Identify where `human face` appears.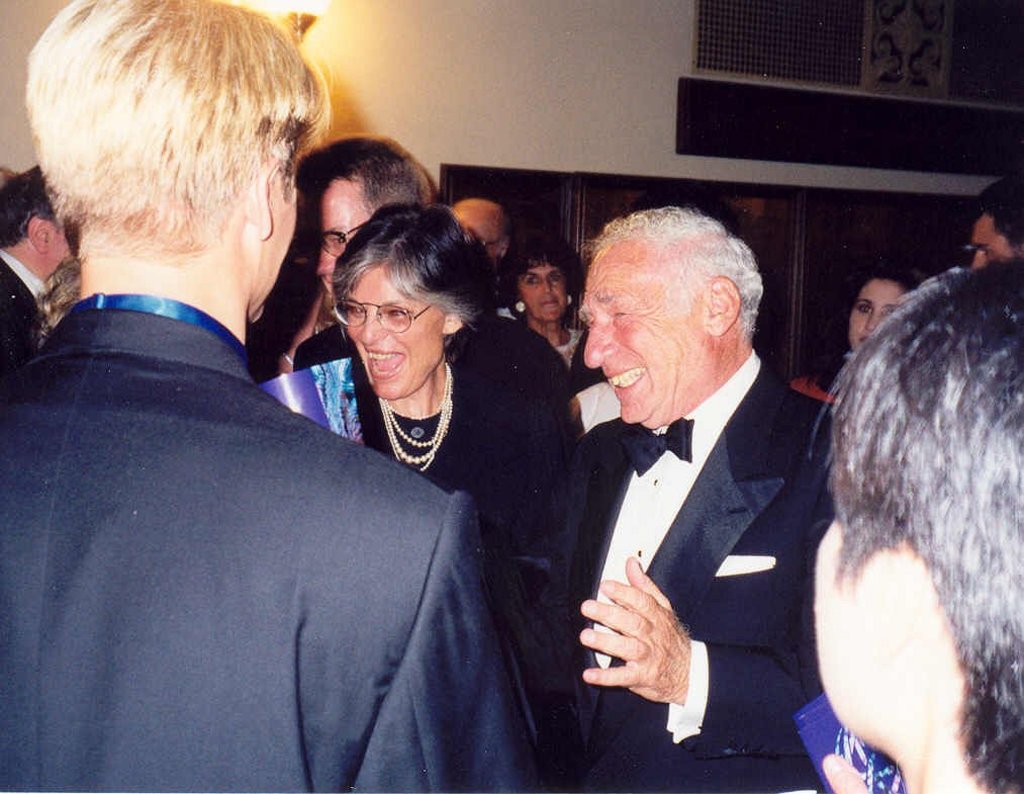
Appears at box=[972, 206, 1009, 269].
